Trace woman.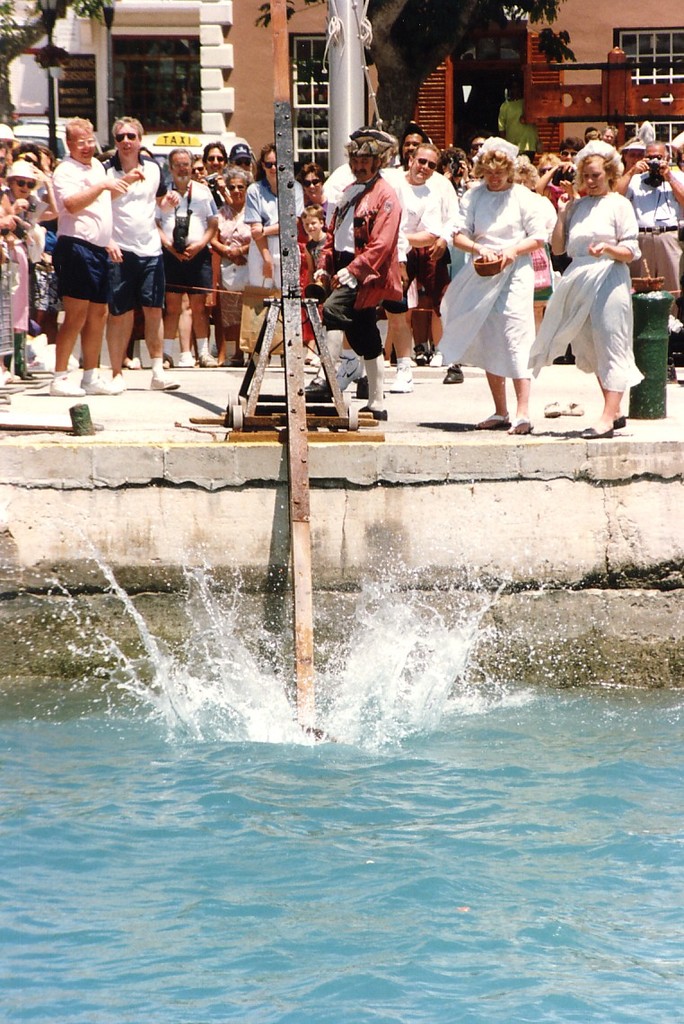
Traced to 299:158:333:216.
